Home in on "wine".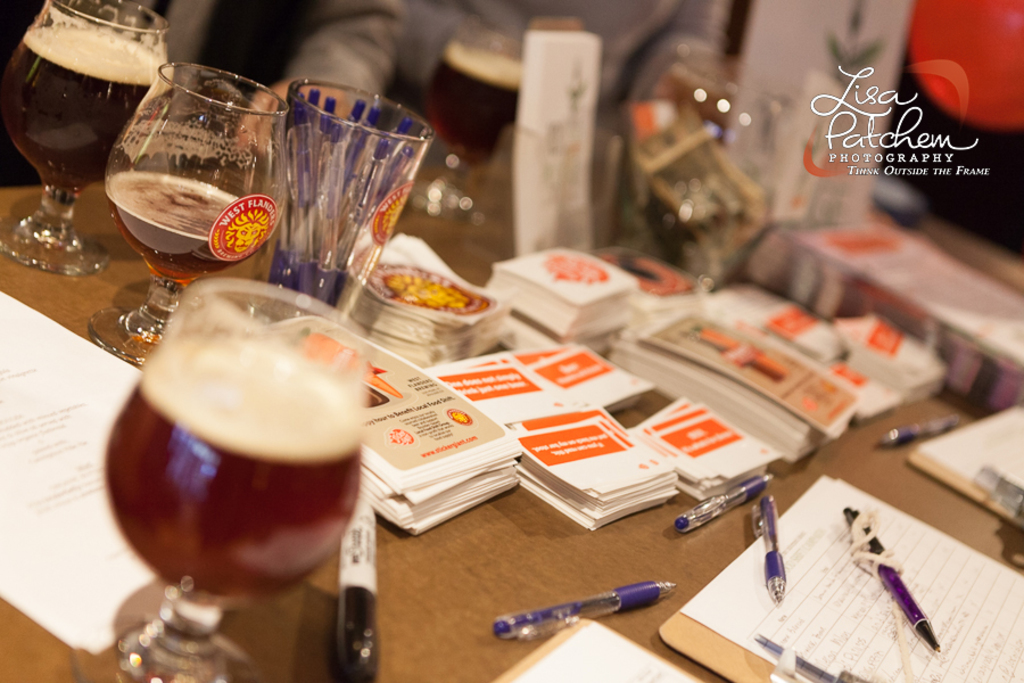
Homed in at [0,18,159,199].
